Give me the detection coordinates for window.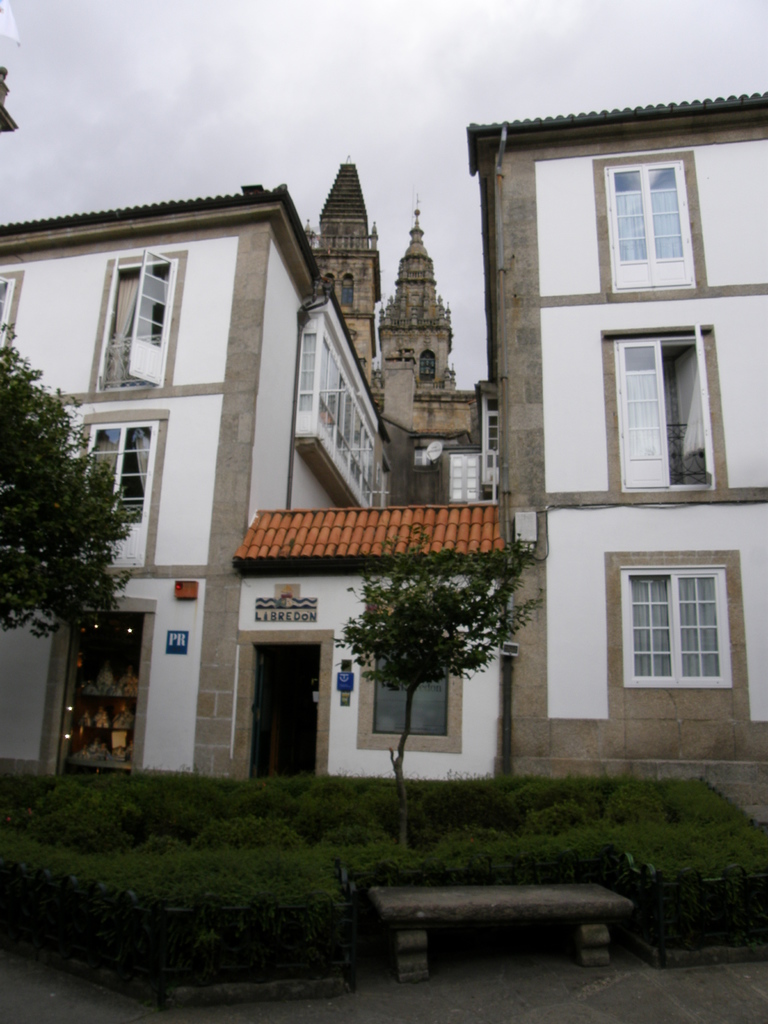
box=[620, 568, 732, 691].
